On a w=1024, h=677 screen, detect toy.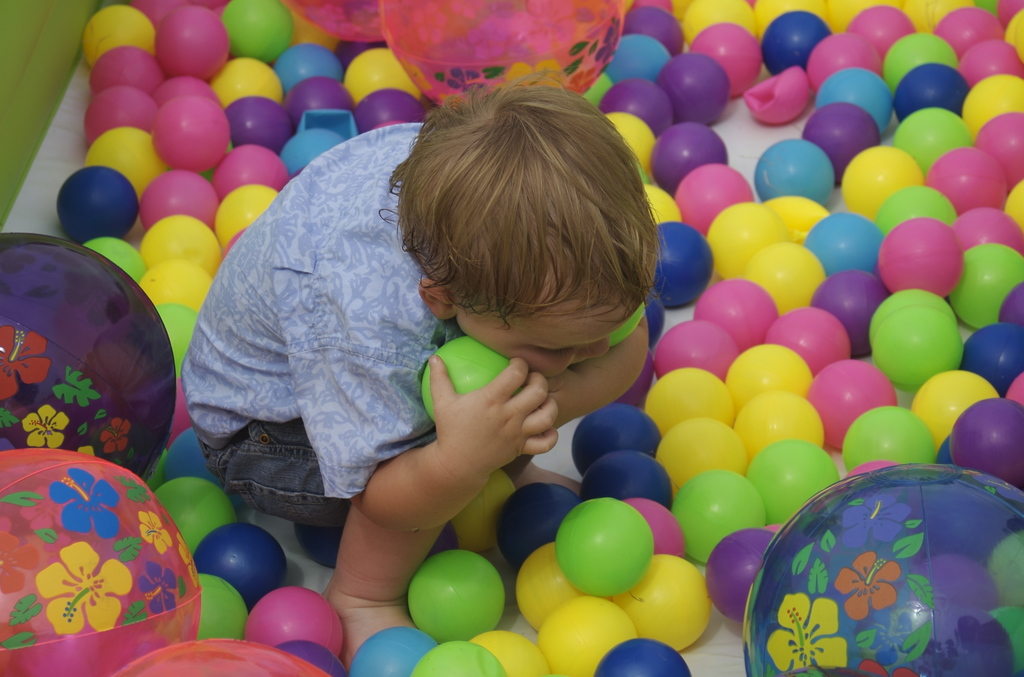
detection(195, 572, 256, 640).
